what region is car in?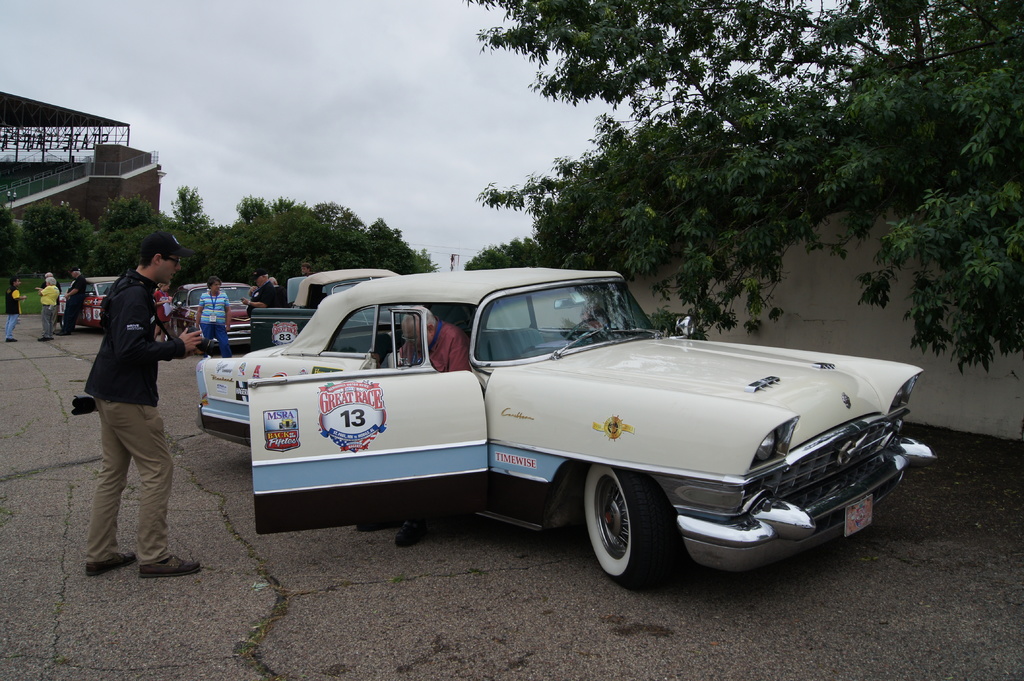
pyautogui.locateOnScreen(171, 277, 263, 344).
